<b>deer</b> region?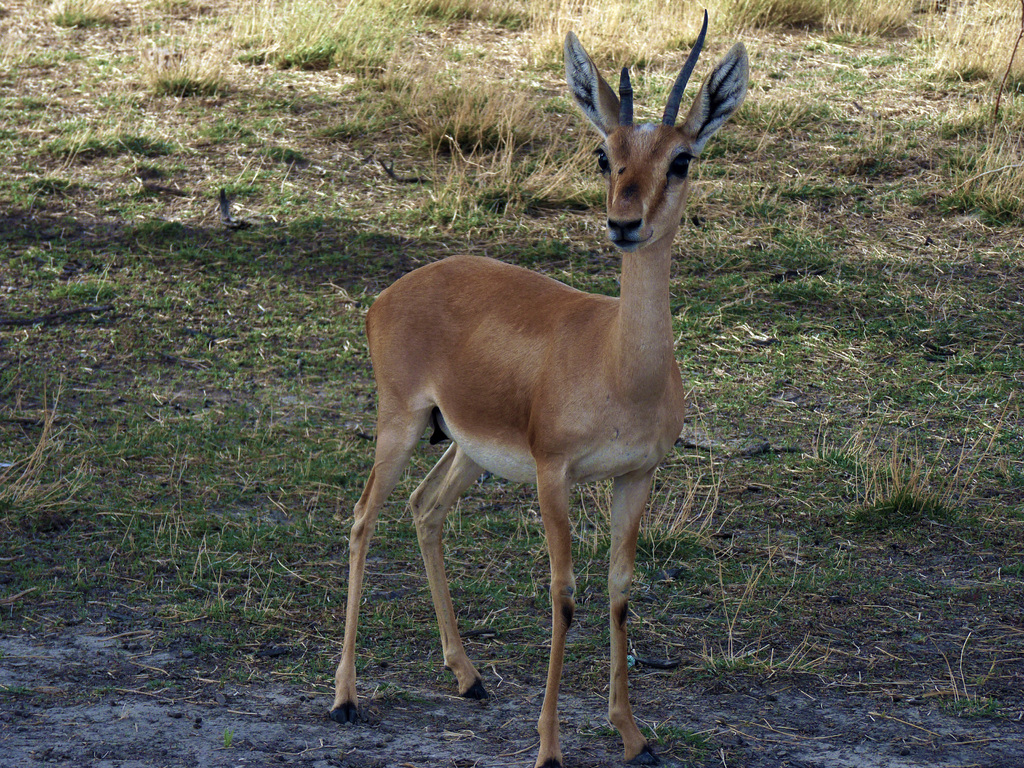
325:8:749:767
